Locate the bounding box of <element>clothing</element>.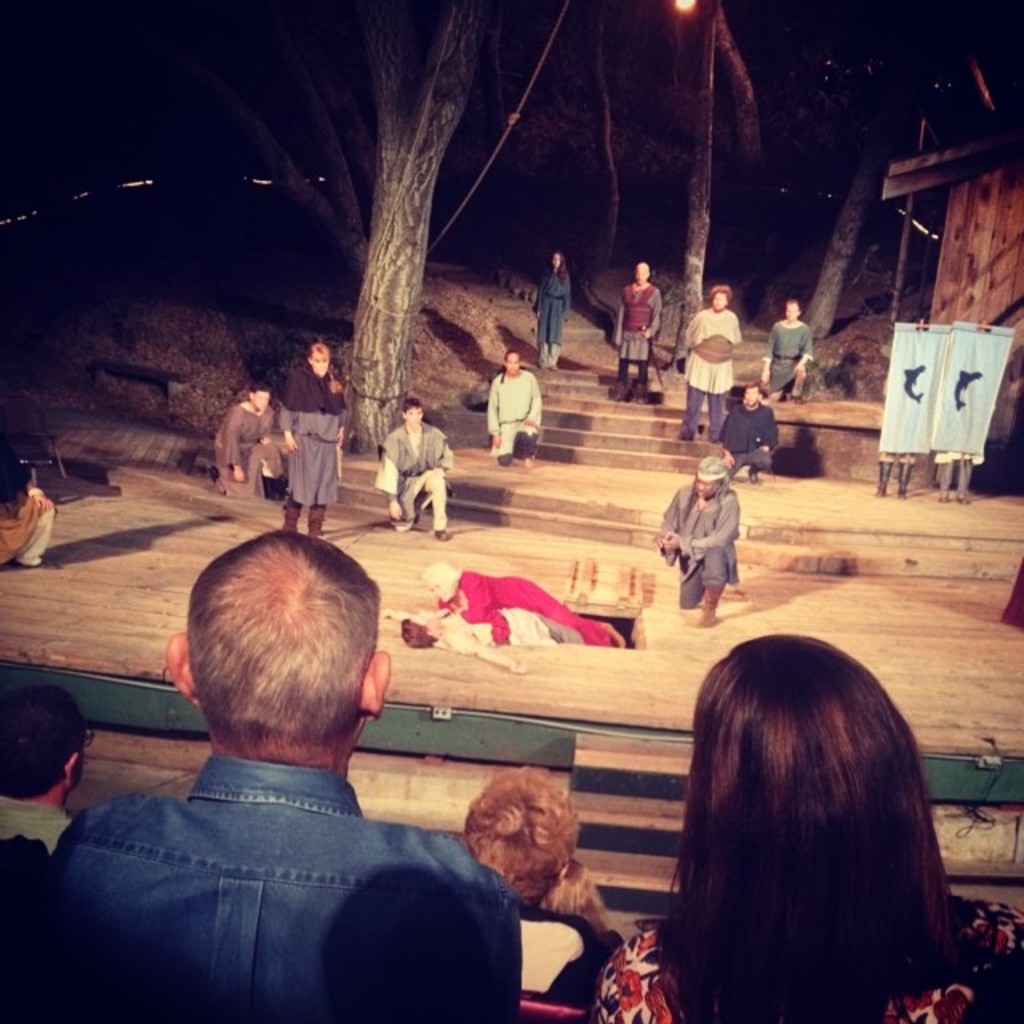
Bounding box: bbox(534, 267, 573, 368).
